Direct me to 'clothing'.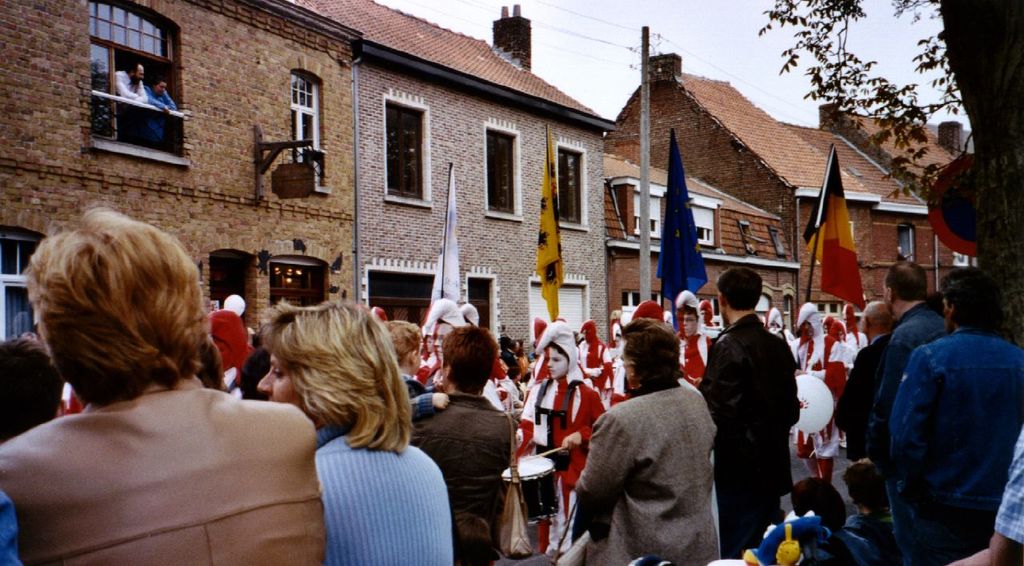
Direction: Rect(581, 320, 615, 381).
